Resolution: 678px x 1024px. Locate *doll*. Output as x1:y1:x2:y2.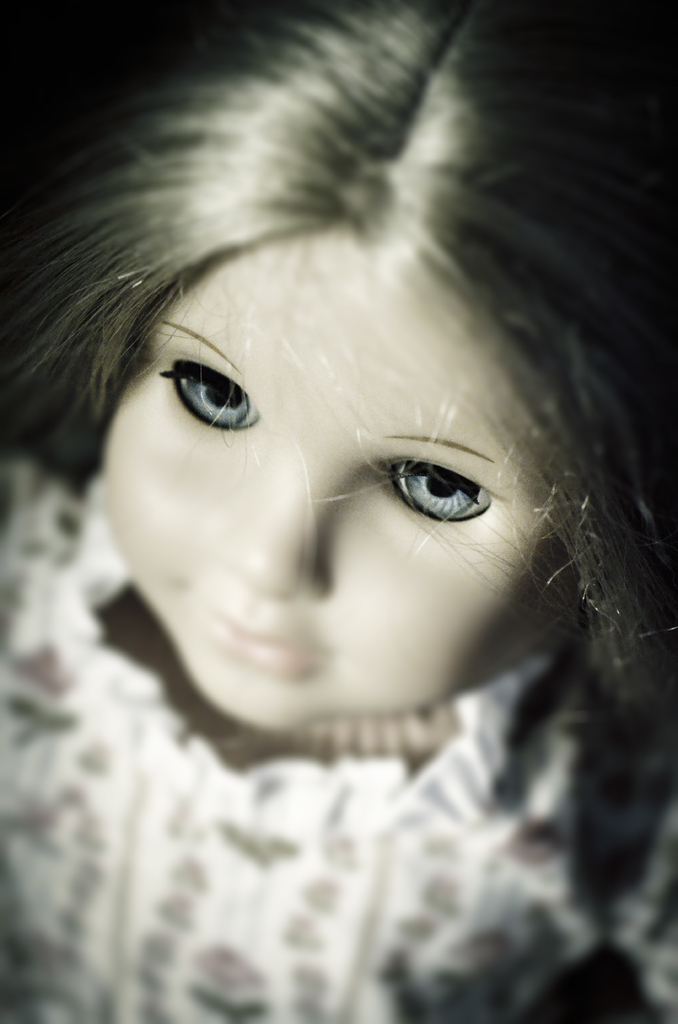
0:3:677:1016.
